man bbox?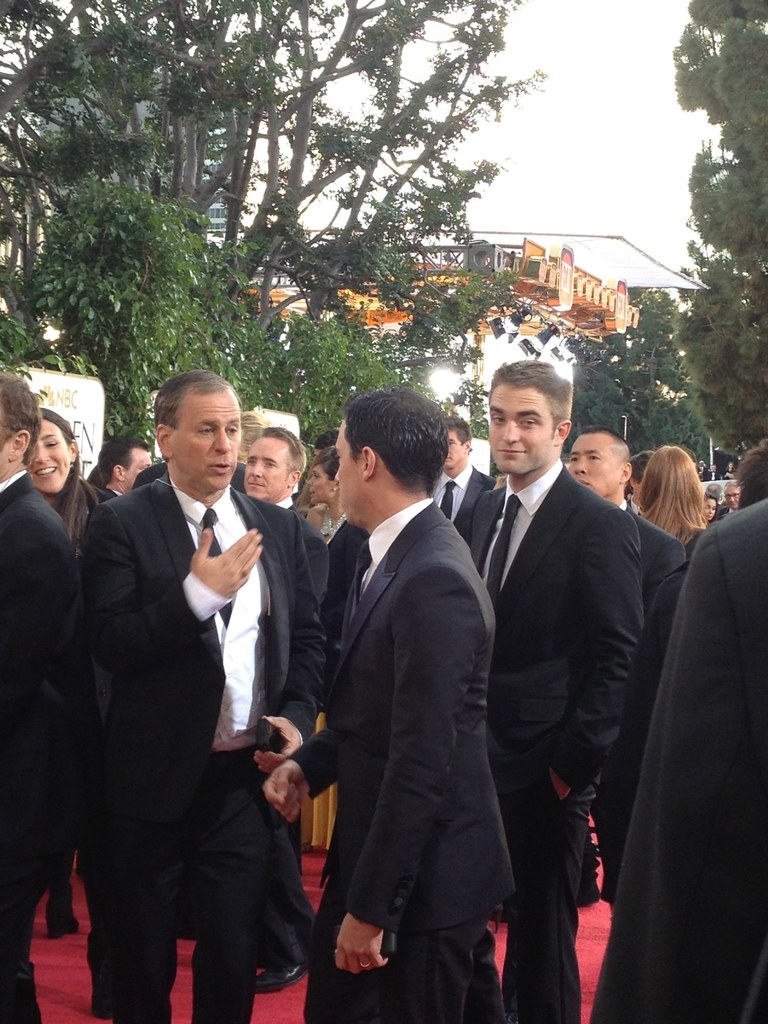
left=245, top=420, right=308, bottom=994
